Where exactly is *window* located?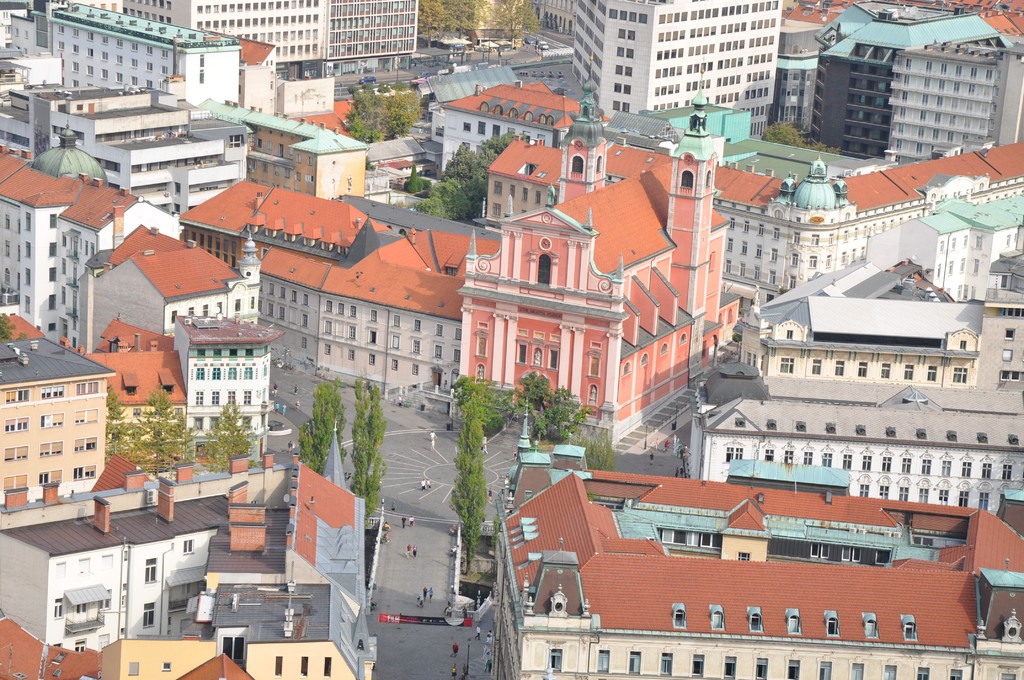
Its bounding box is (left=880, top=364, right=890, bottom=382).
